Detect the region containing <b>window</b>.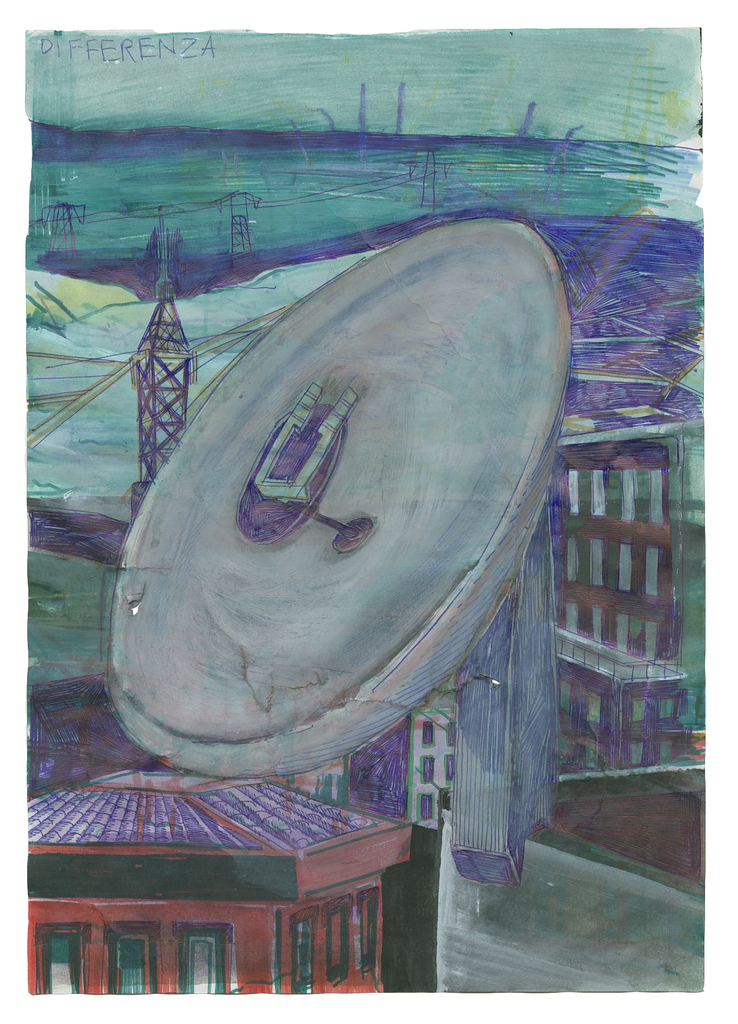
(left=332, top=913, right=347, bottom=982).
